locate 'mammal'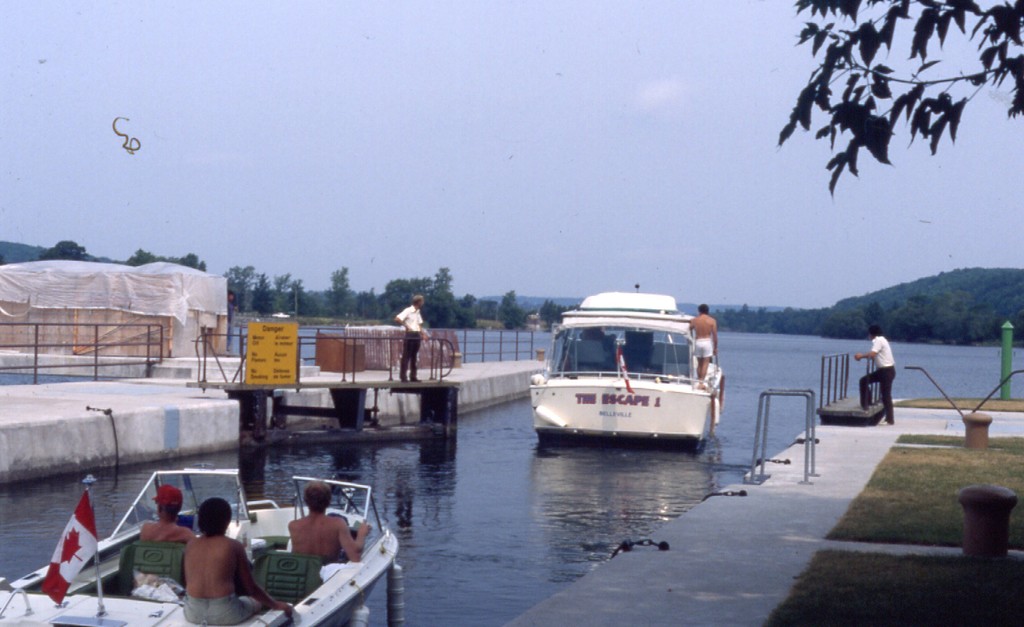
(225,292,236,348)
